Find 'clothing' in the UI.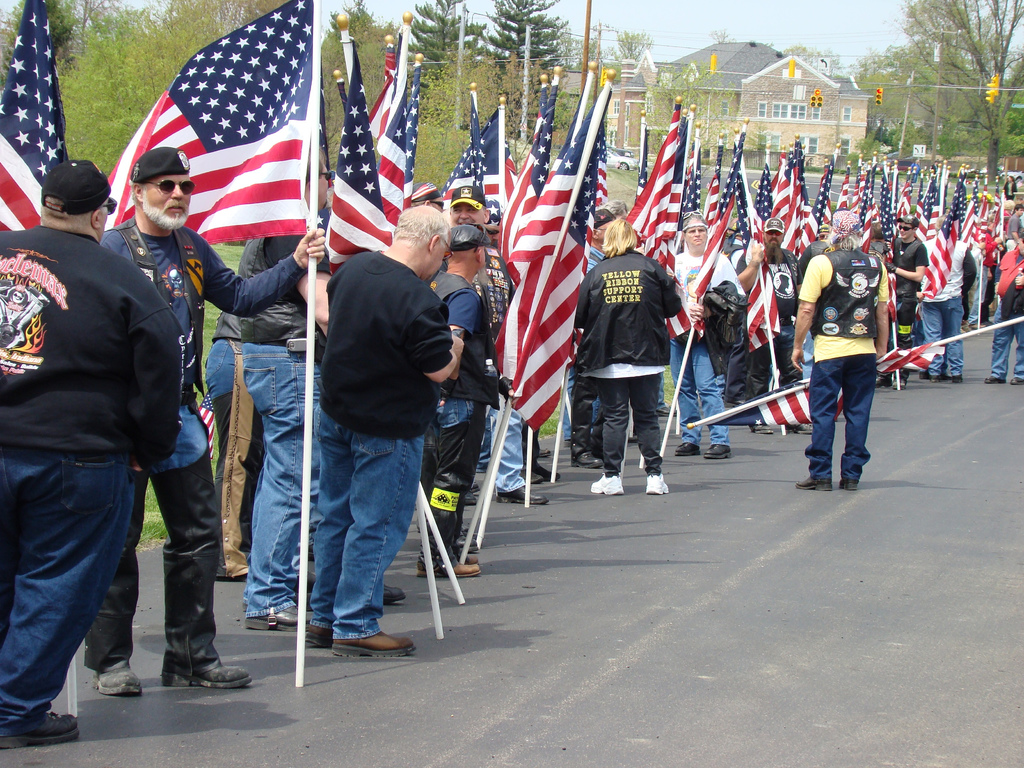
UI element at 979 225 996 332.
